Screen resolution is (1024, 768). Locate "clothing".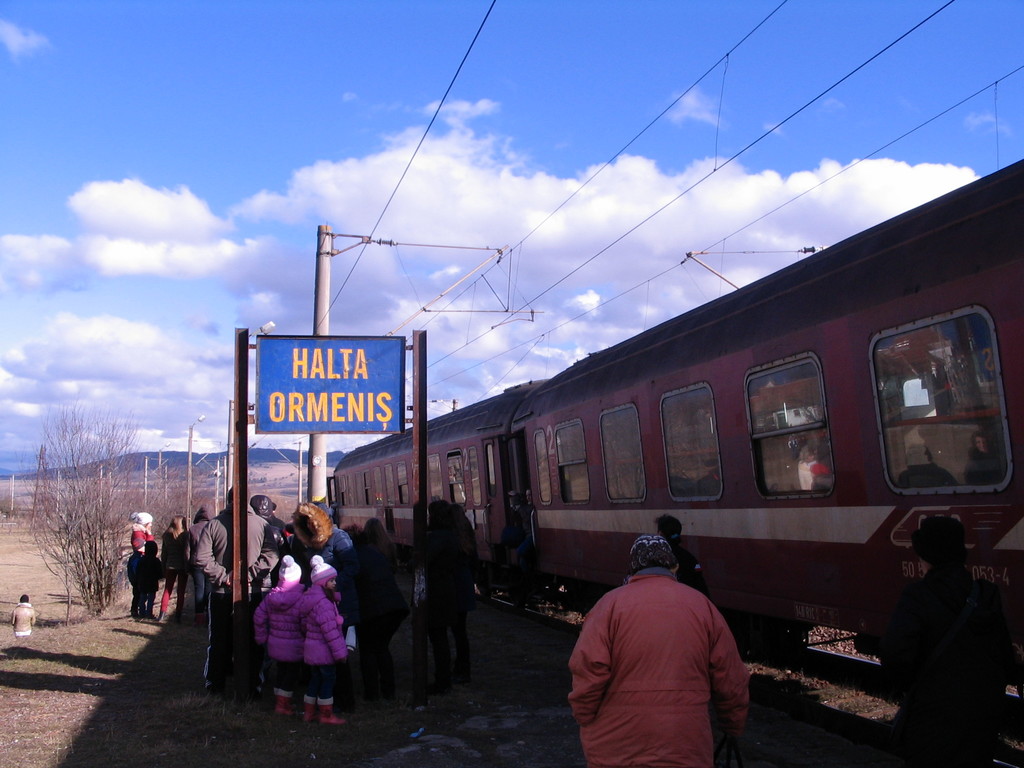
664 523 698 595.
